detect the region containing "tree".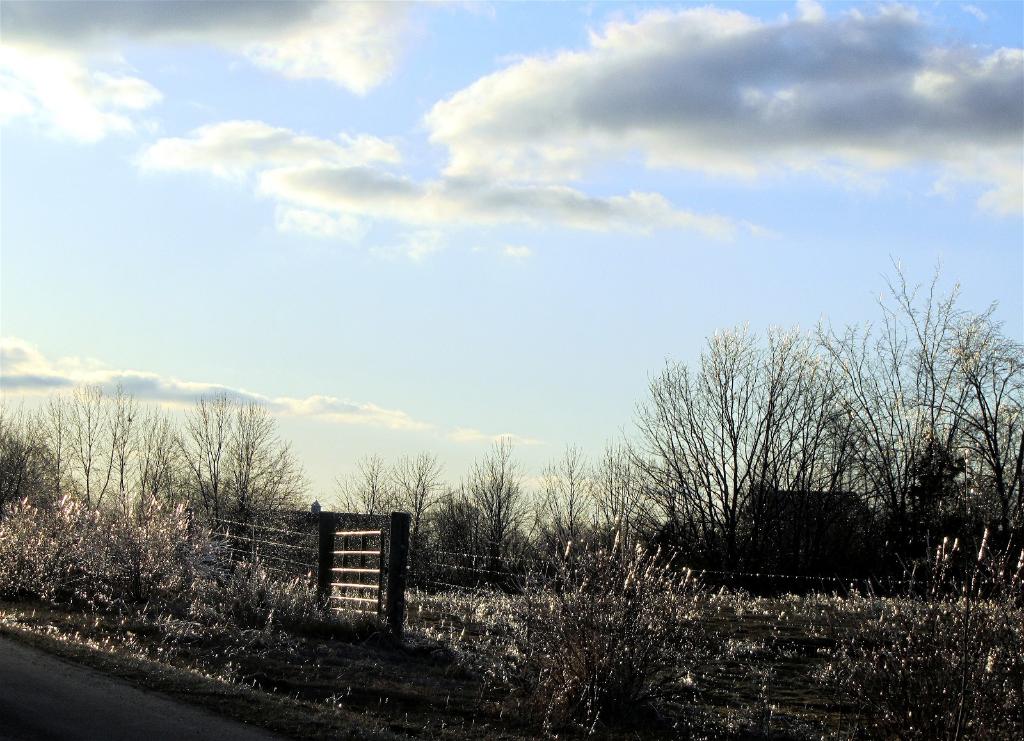
crop(638, 329, 819, 529).
